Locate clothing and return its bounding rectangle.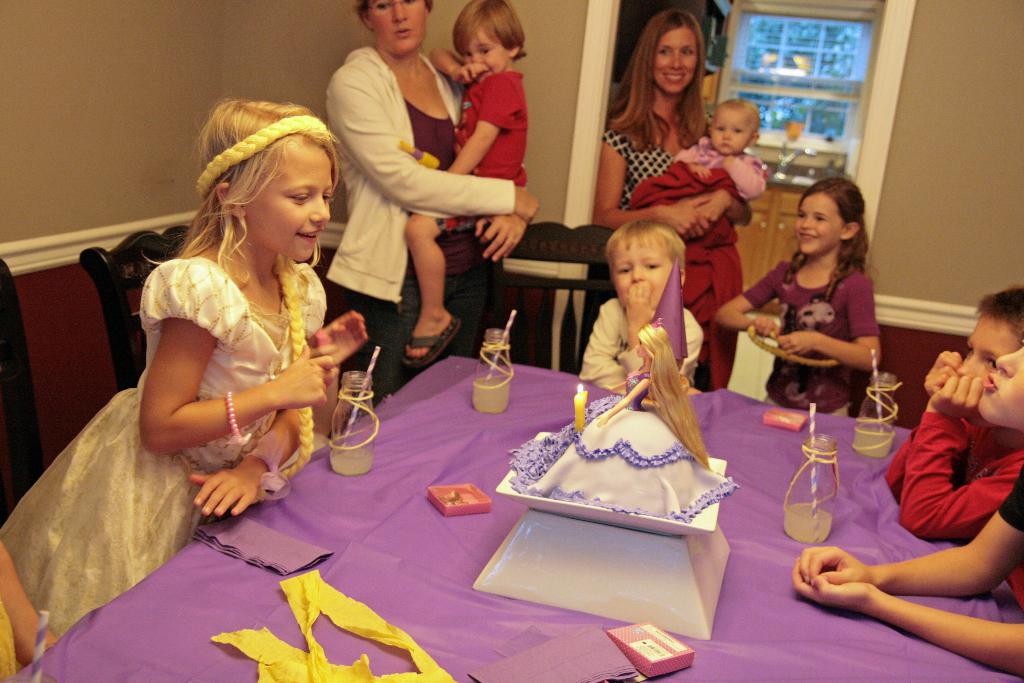
998,473,1023,536.
